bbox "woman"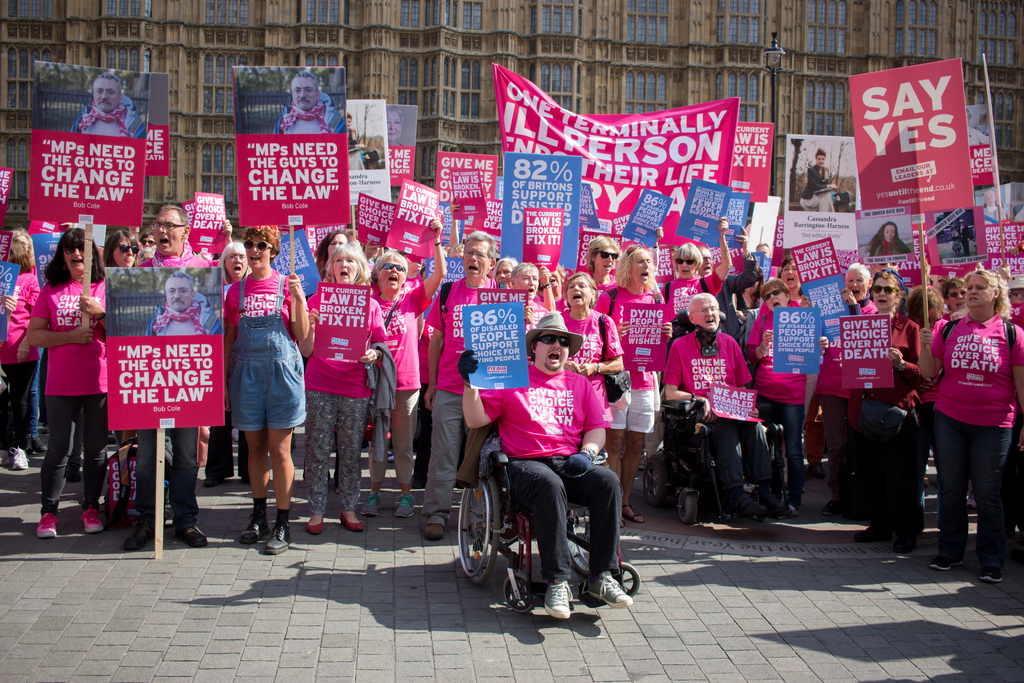
655 219 735 331
